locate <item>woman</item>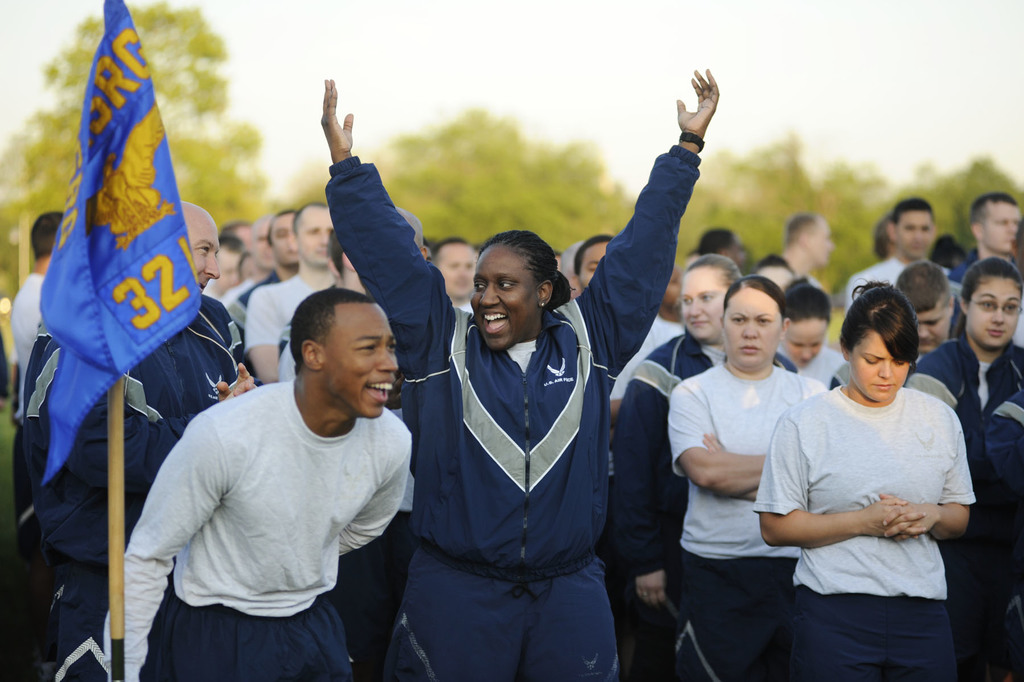
box=[911, 258, 1023, 681]
